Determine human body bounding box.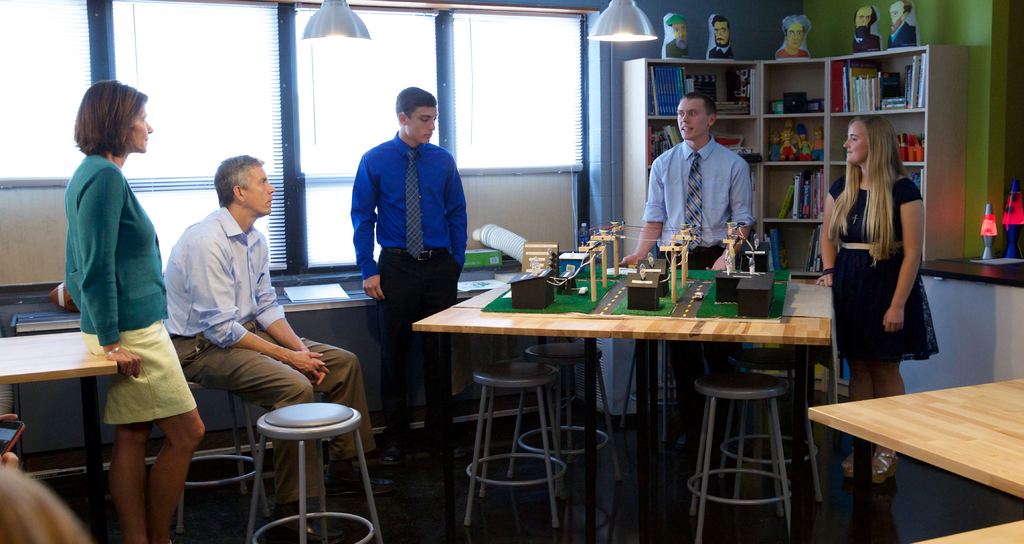
Determined: bbox=(814, 170, 940, 486).
